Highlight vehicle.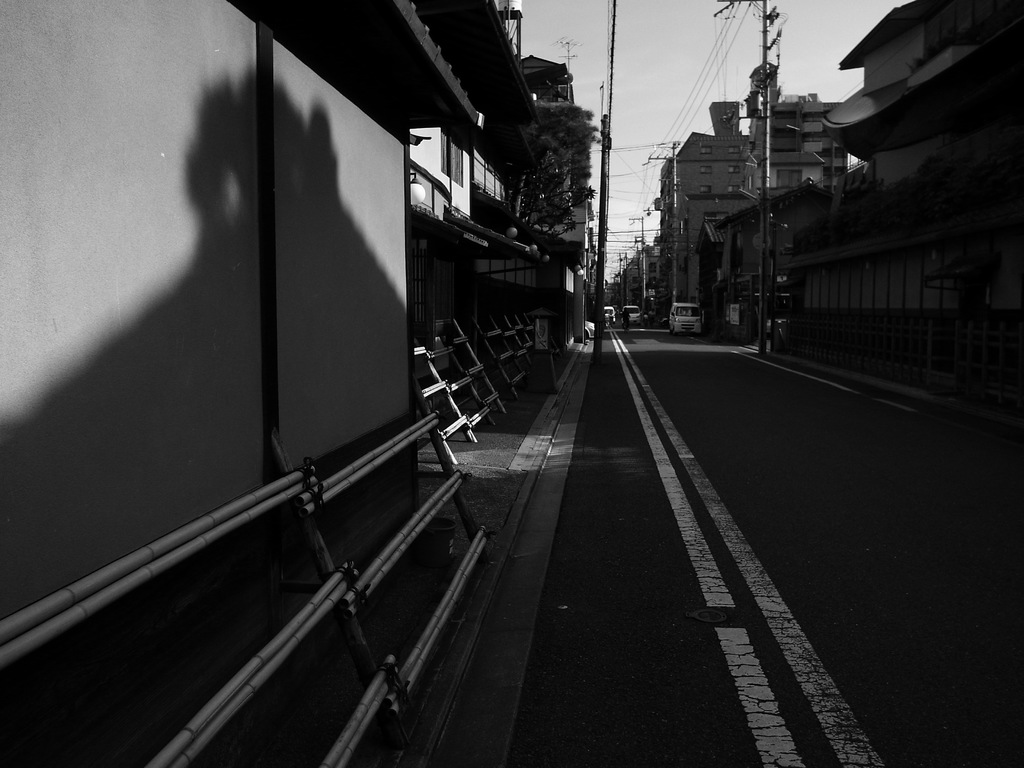
Highlighted region: bbox=[619, 307, 642, 328].
